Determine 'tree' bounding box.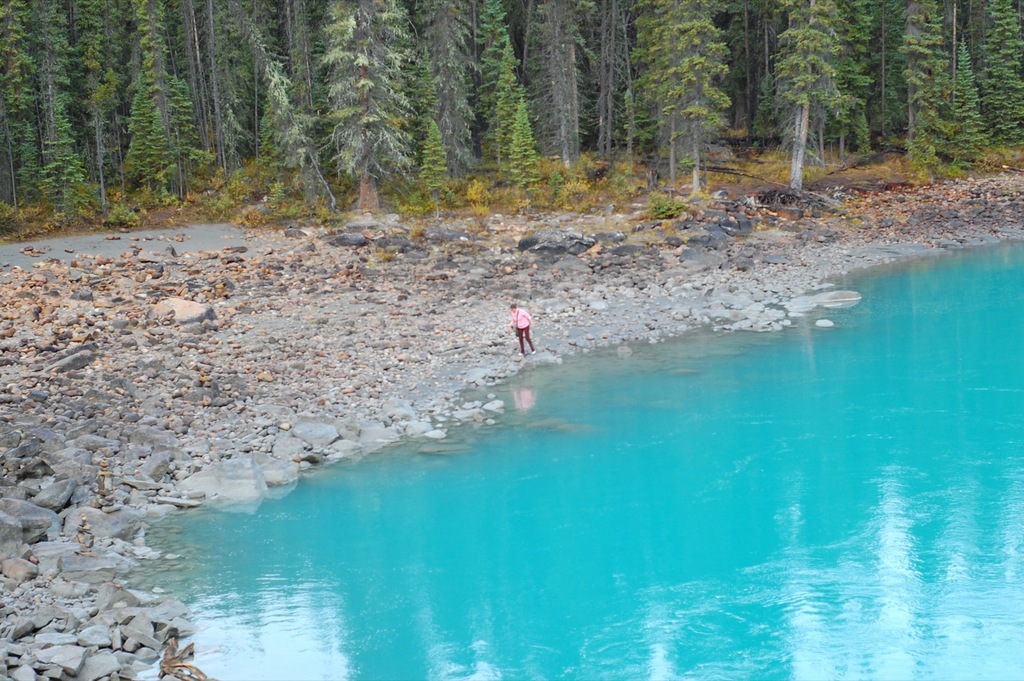
Determined: {"x1": 628, "y1": 13, "x2": 751, "y2": 173}.
